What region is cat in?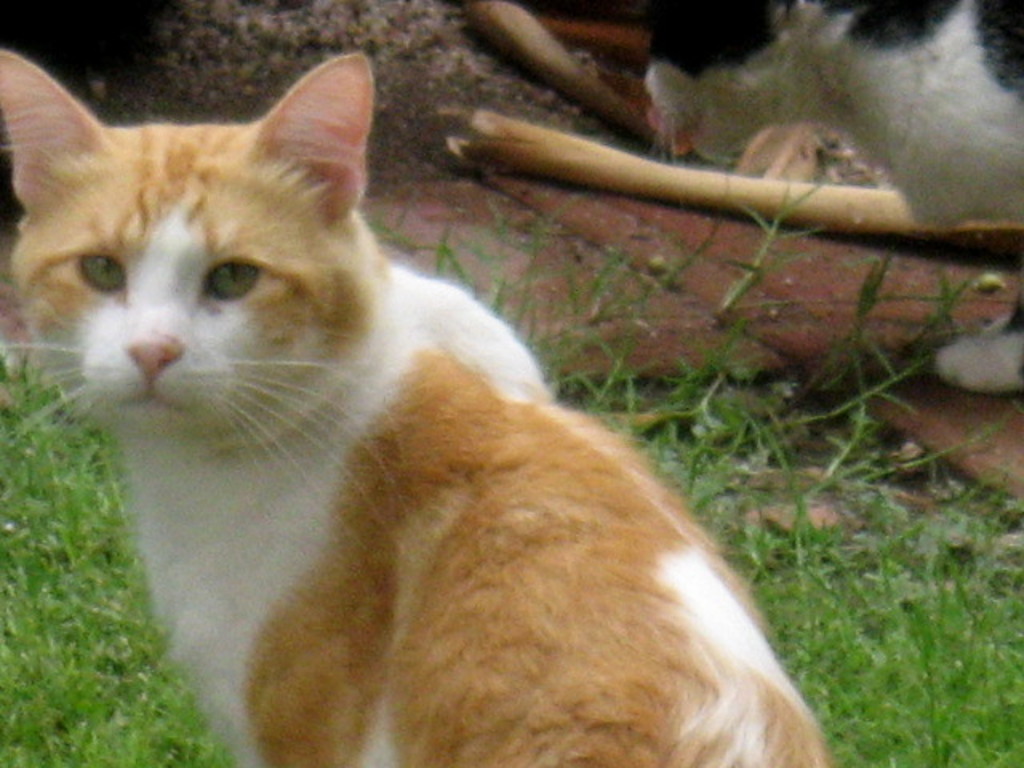
rect(642, 0, 1022, 397).
